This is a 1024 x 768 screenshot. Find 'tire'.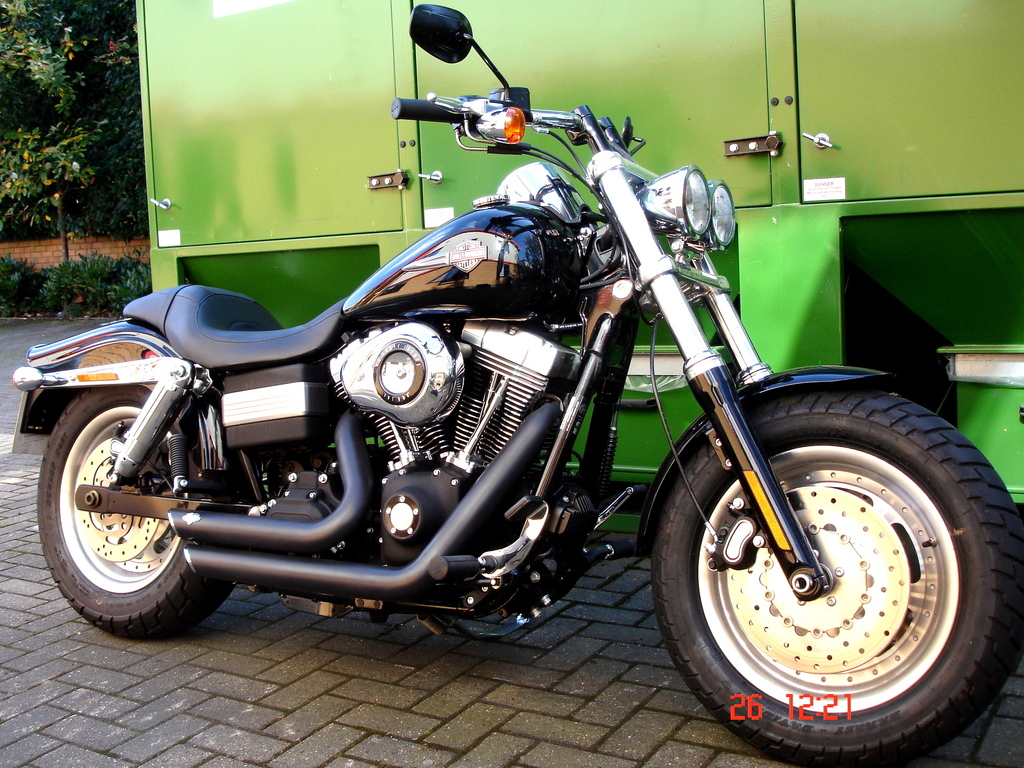
Bounding box: 659 390 999 755.
